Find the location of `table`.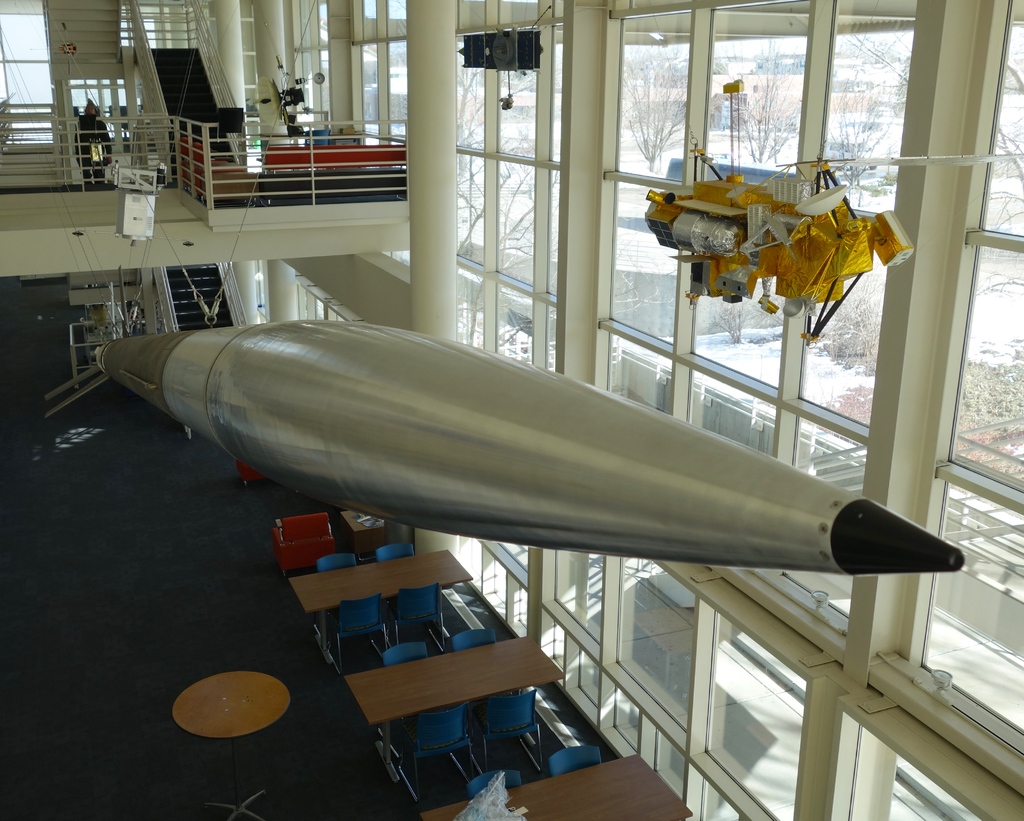
Location: detection(419, 753, 693, 820).
